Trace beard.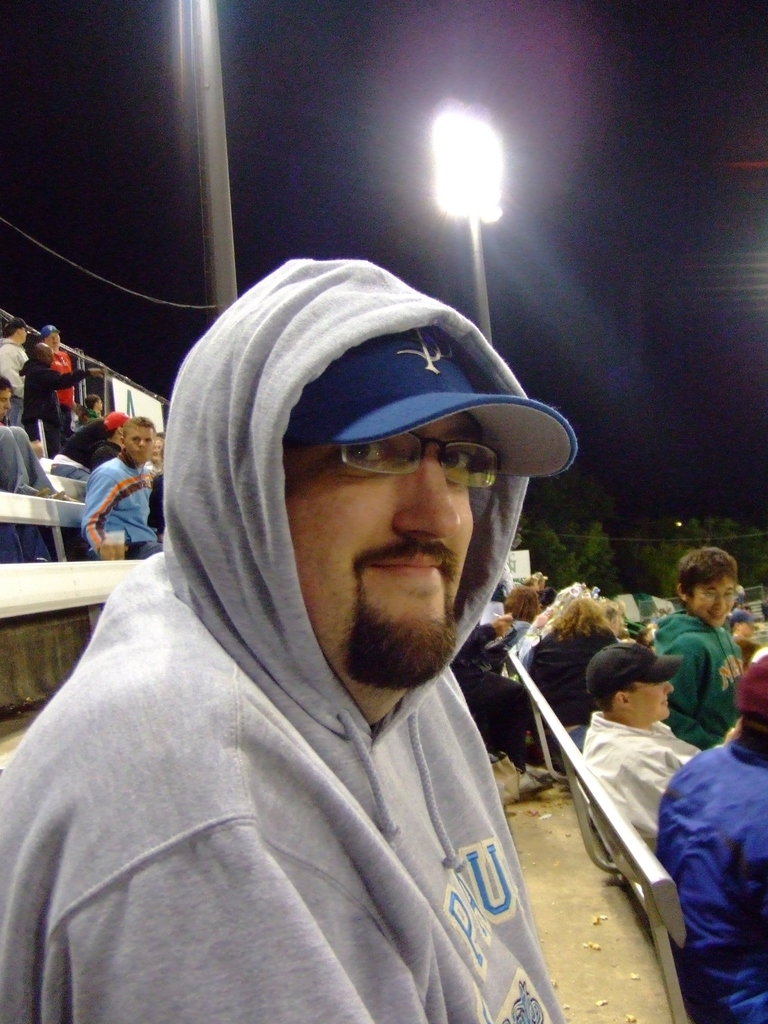
Traced to crop(341, 579, 458, 691).
